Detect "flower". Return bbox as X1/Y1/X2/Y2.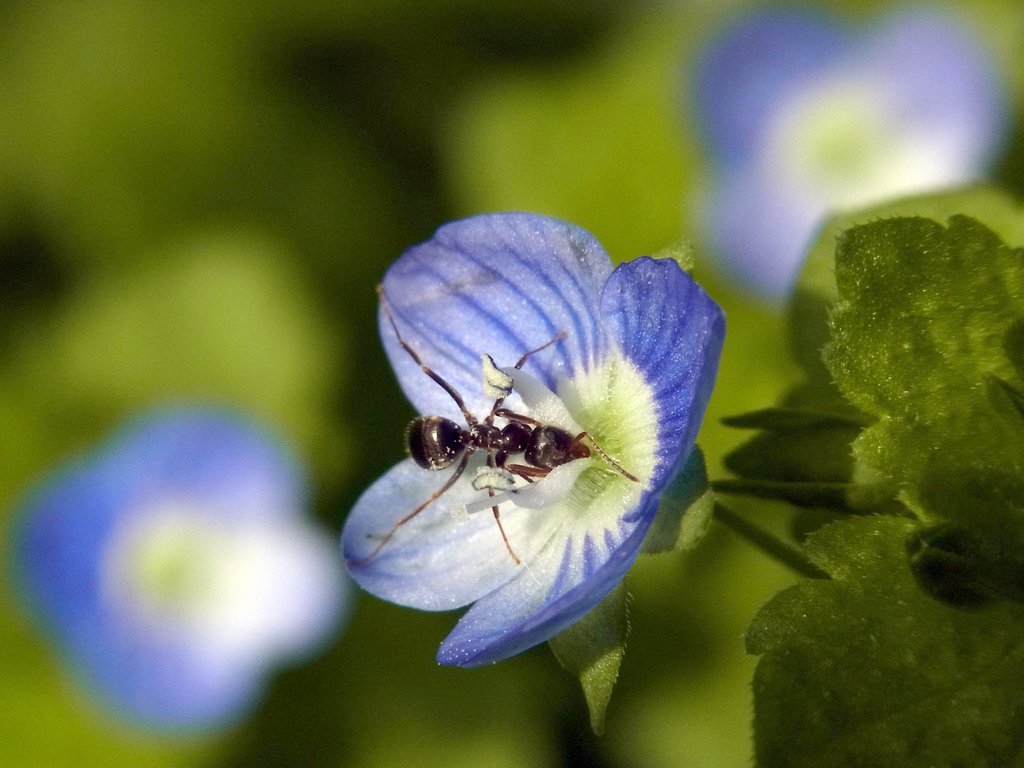
339/228/728/689.
